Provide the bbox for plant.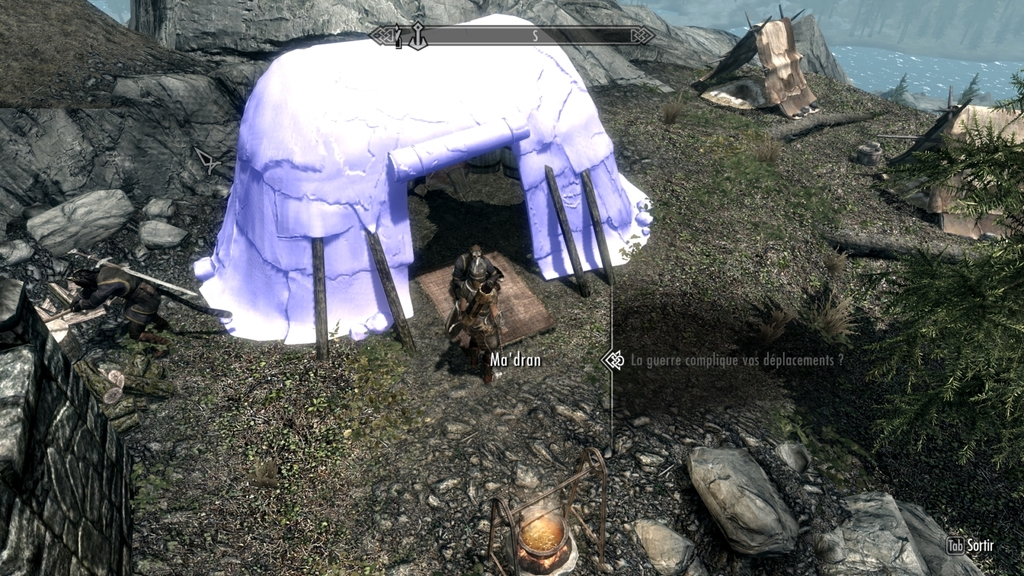
[left=749, top=131, right=795, bottom=166].
